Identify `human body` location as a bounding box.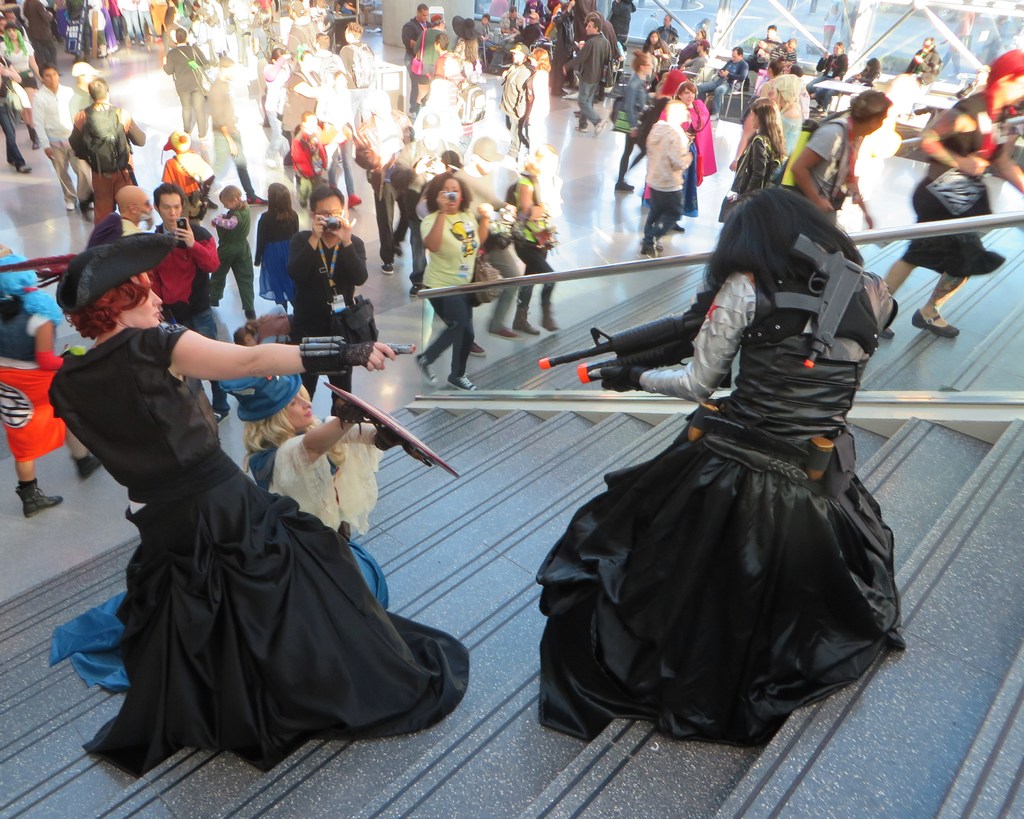
[x1=522, y1=52, x2=548, y2=143].
